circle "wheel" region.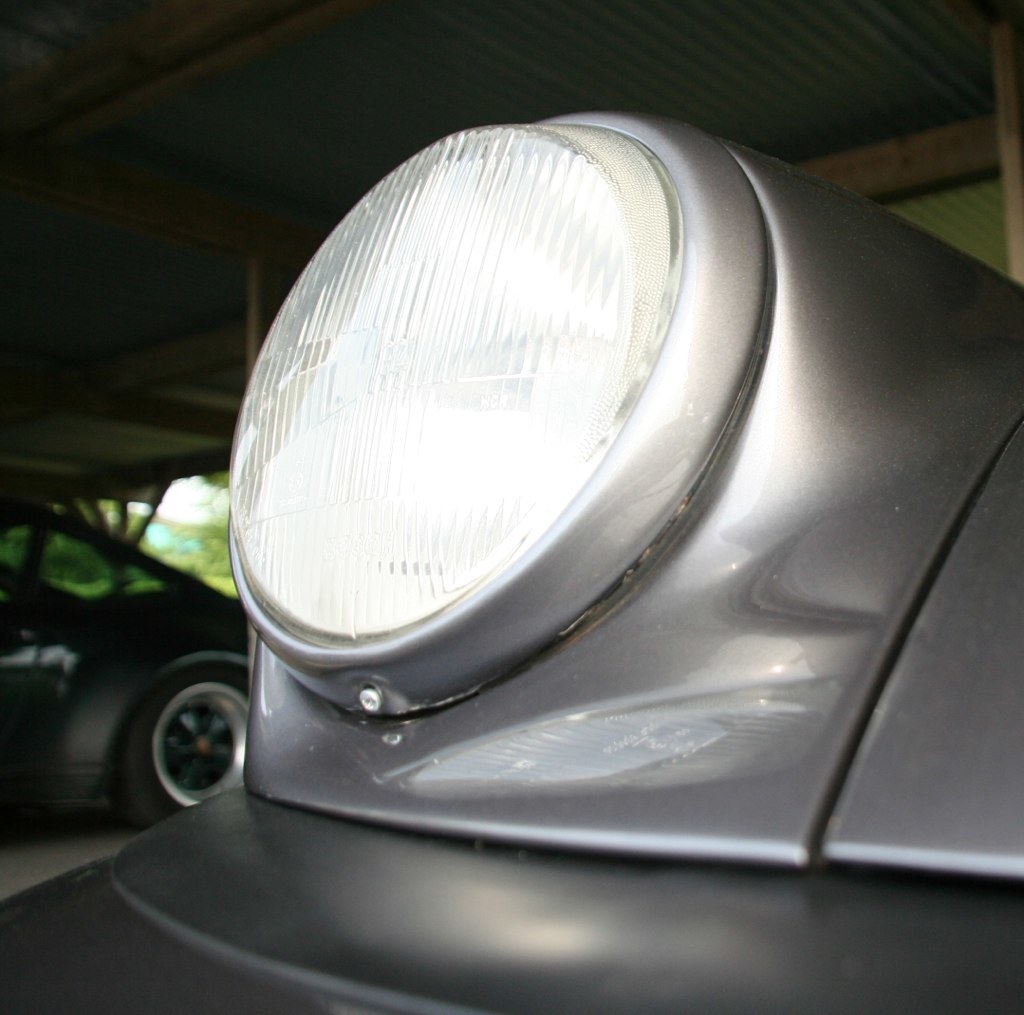
Region: <region>115, 665, 249, 824</region>.
